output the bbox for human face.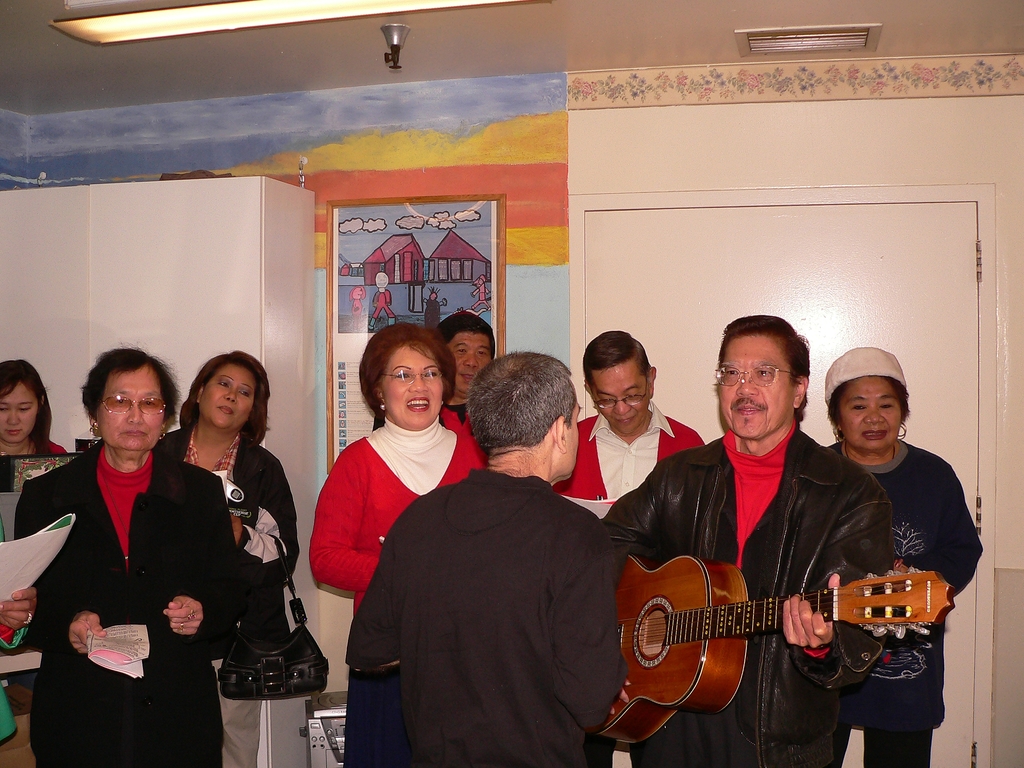
box=[840, 373, 897, 447].
